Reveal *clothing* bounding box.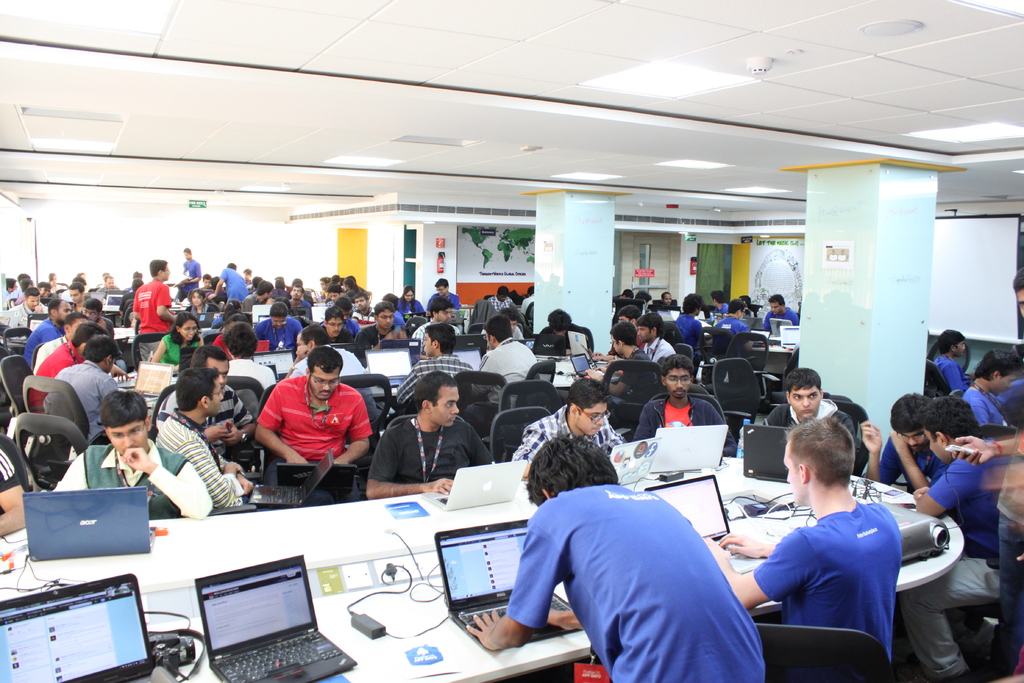
Revealed: bbox(892, 440, 1002, 682).
